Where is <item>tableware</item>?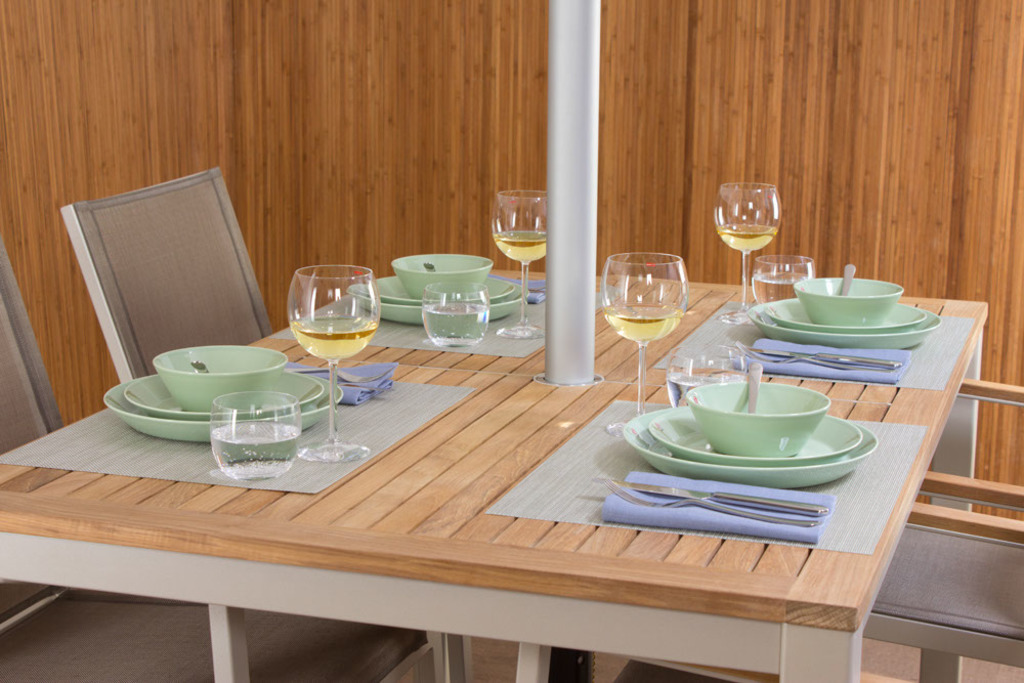
(122,373,327,412).
